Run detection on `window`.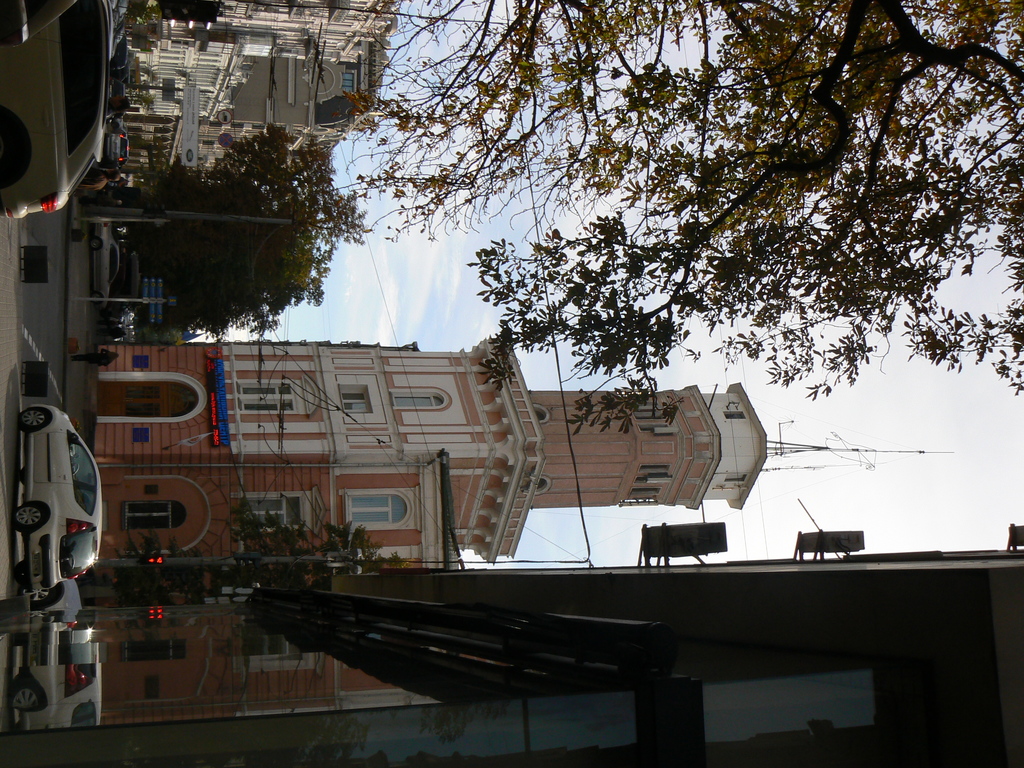
Result: bbox=(392, 390, 445, 407).
